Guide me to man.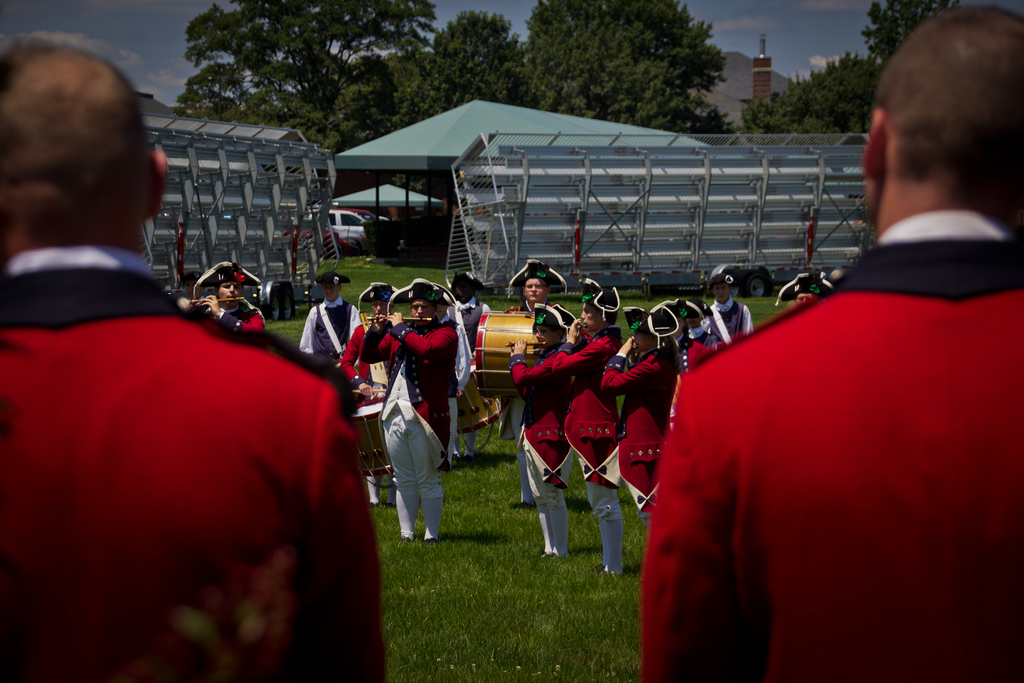
Guidance: locate(774, 270, 832, 309).
